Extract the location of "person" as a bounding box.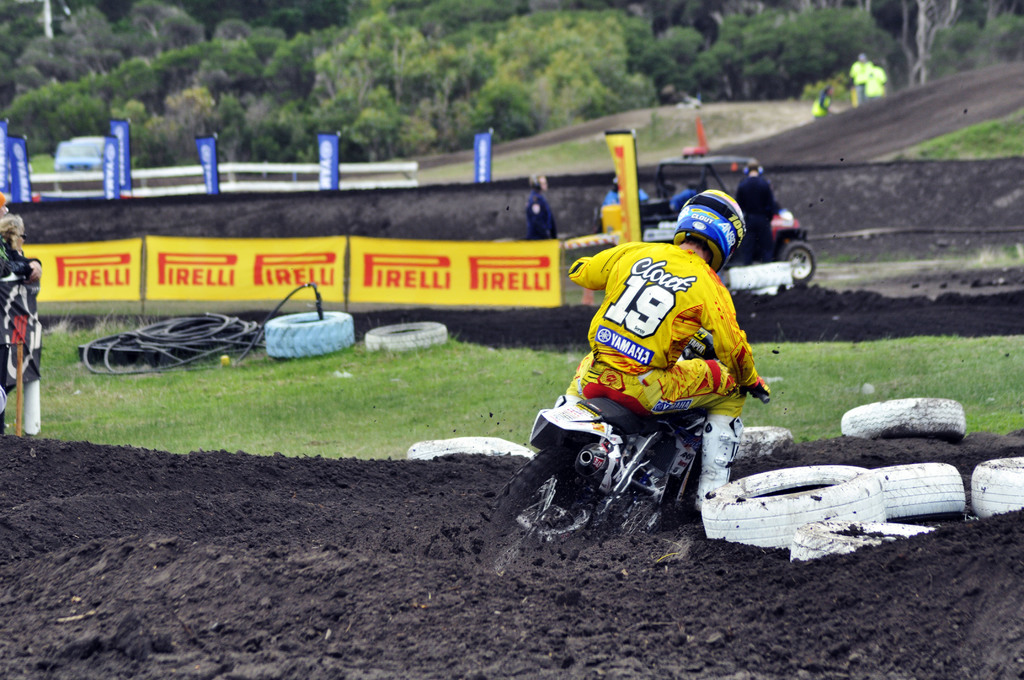
<bbox>732, 159, 781, 269</bbox>.
